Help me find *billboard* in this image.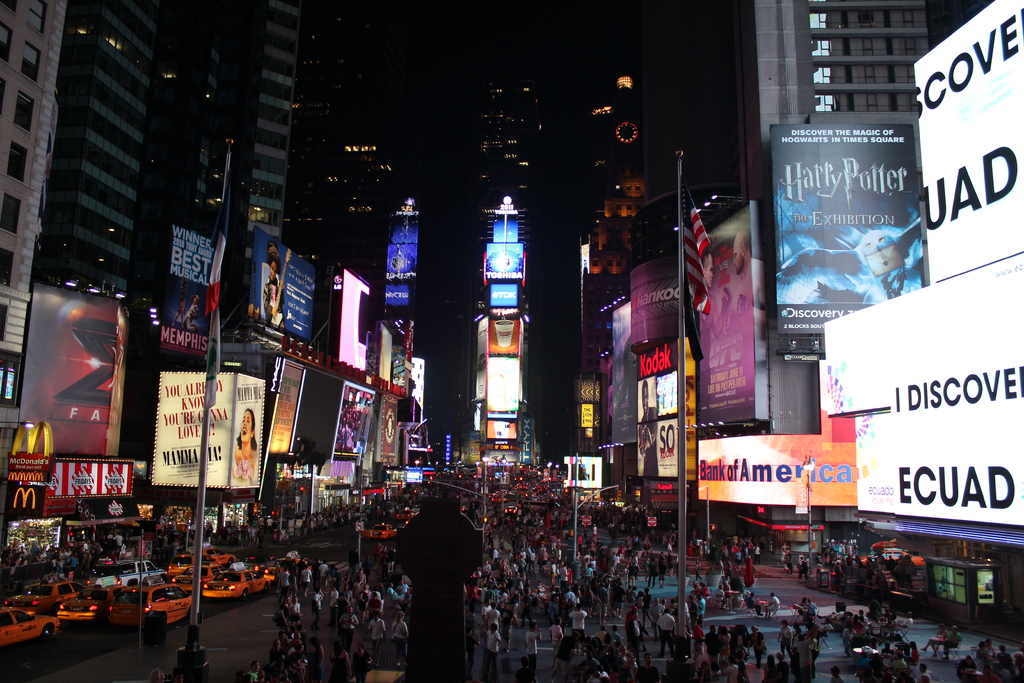
Found it: 635 371 682 425.
